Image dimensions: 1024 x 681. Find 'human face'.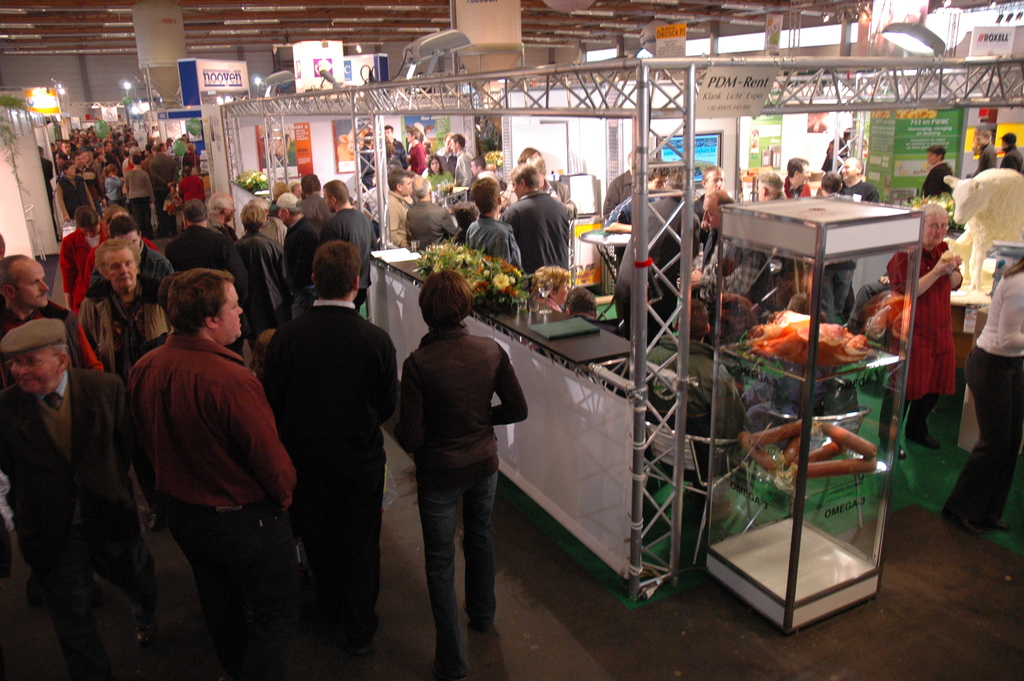
x1=798, y1=165, x2=814, y2=186.
